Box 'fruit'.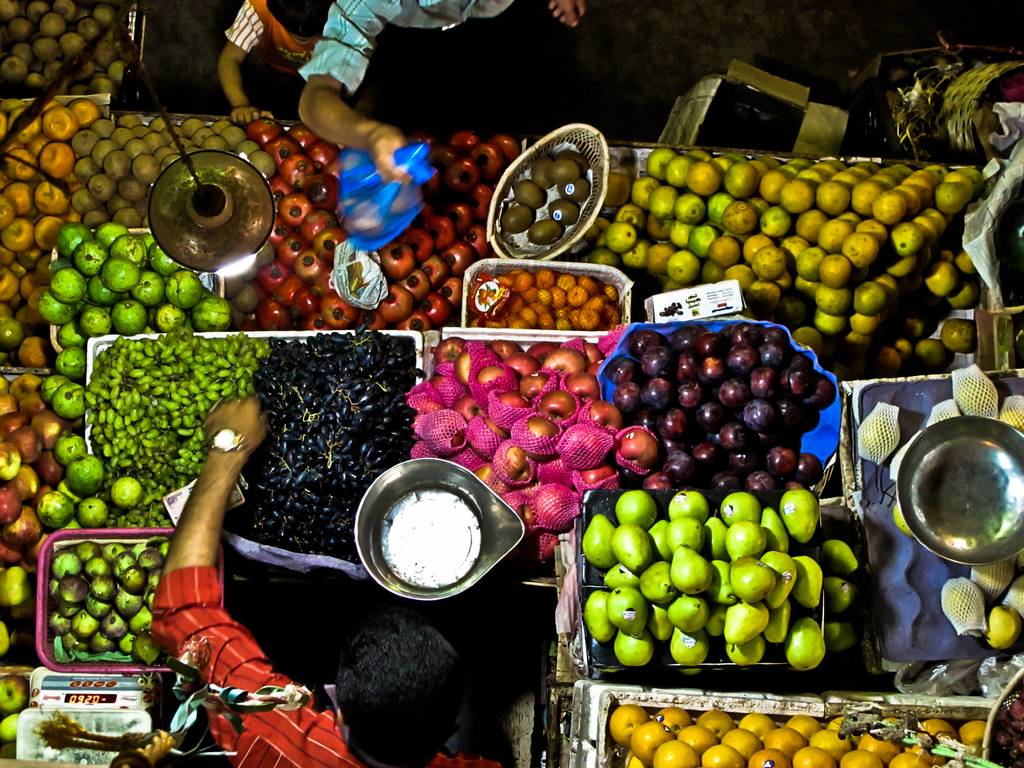
[0,673,29,716].
